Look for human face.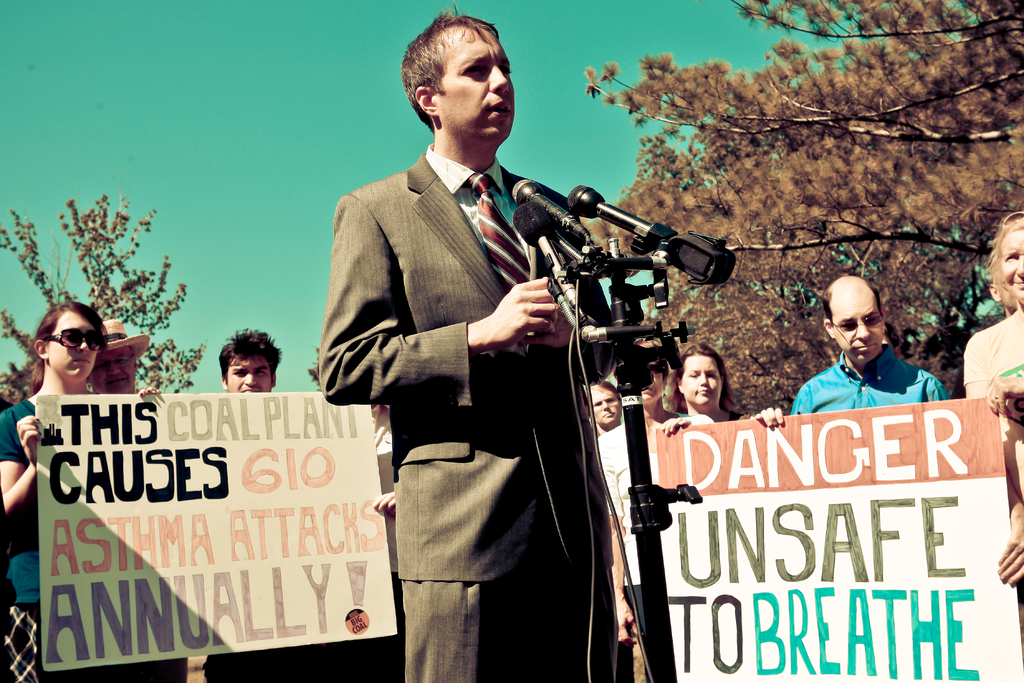
Found: 1000 231 1023 299.
